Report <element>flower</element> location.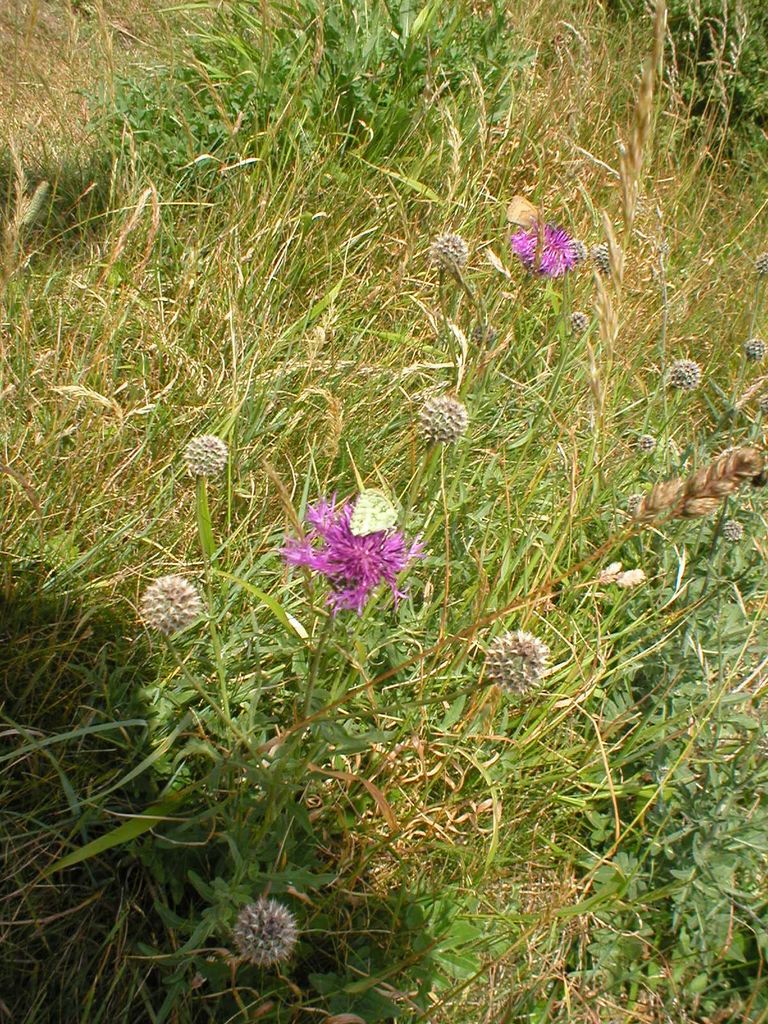
Report: (515,228,577,281).
